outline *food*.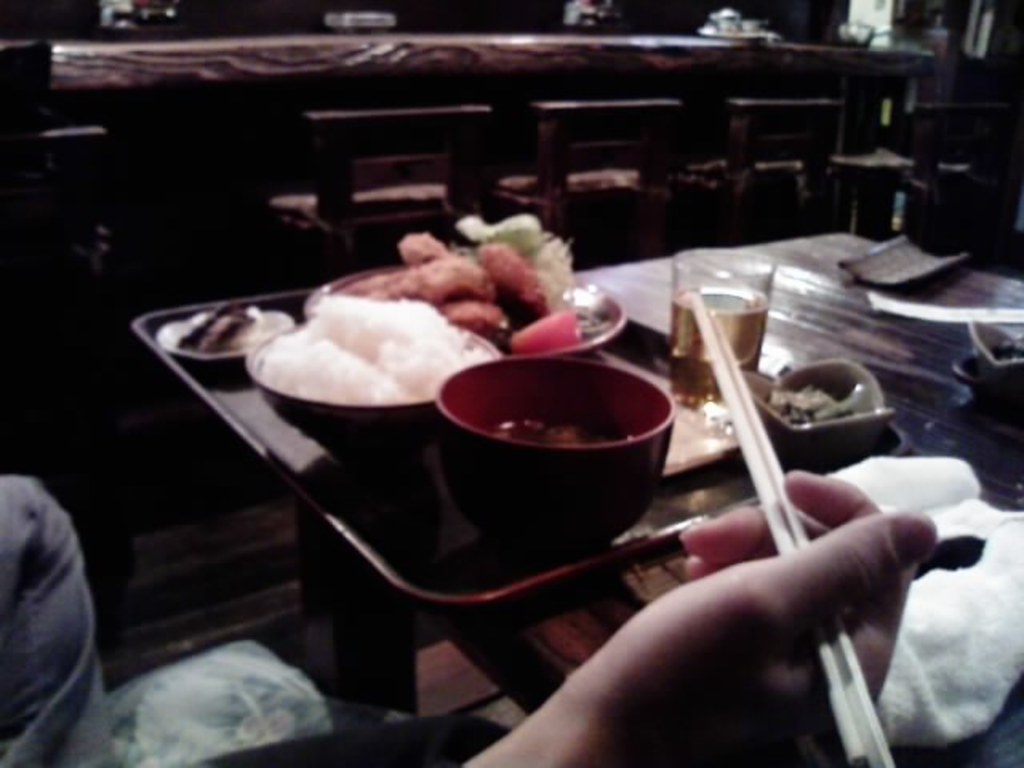
Outline: BBox(245, 274, 494, 413).
